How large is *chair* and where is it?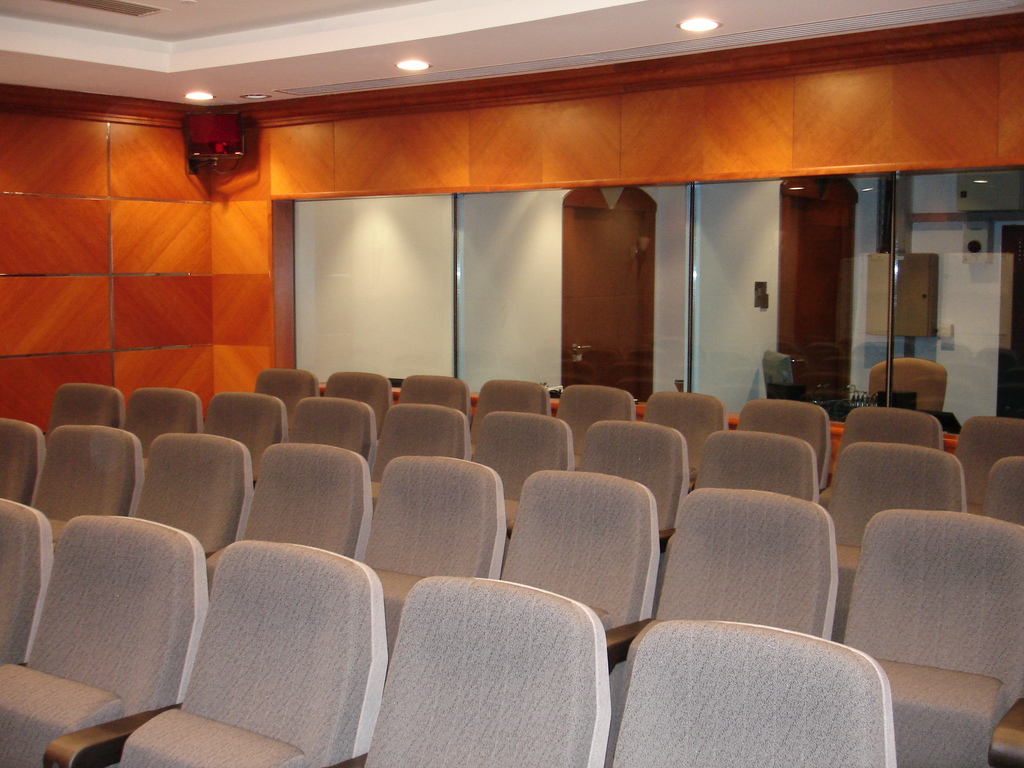
Bounding box: x1=239, y1=444, x2=368, y2=566.
